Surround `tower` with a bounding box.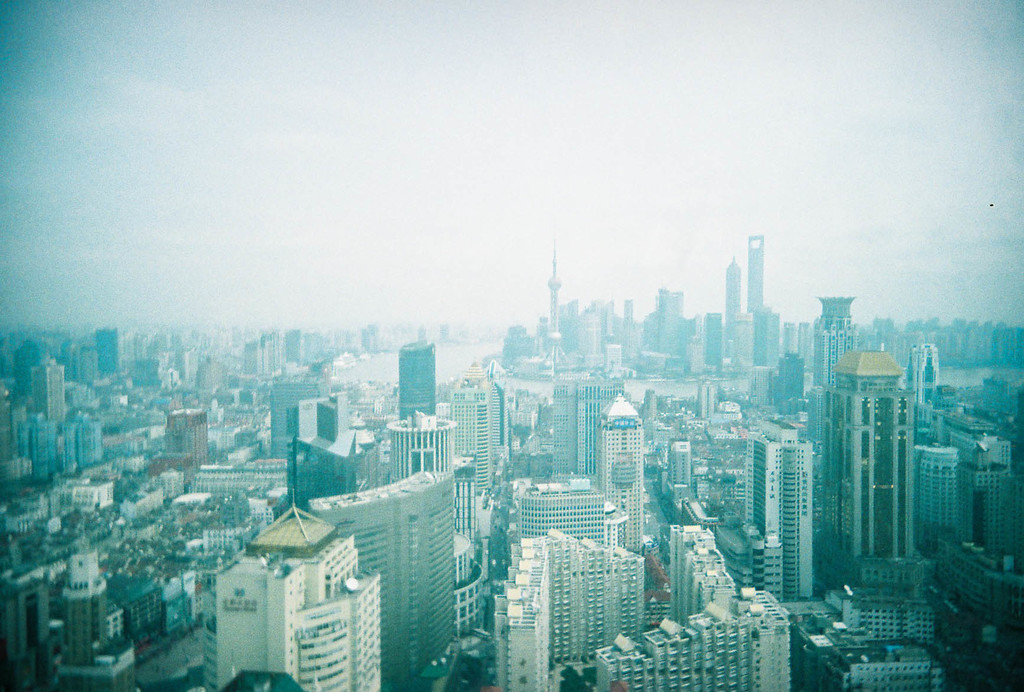
[596,392,642,552].
